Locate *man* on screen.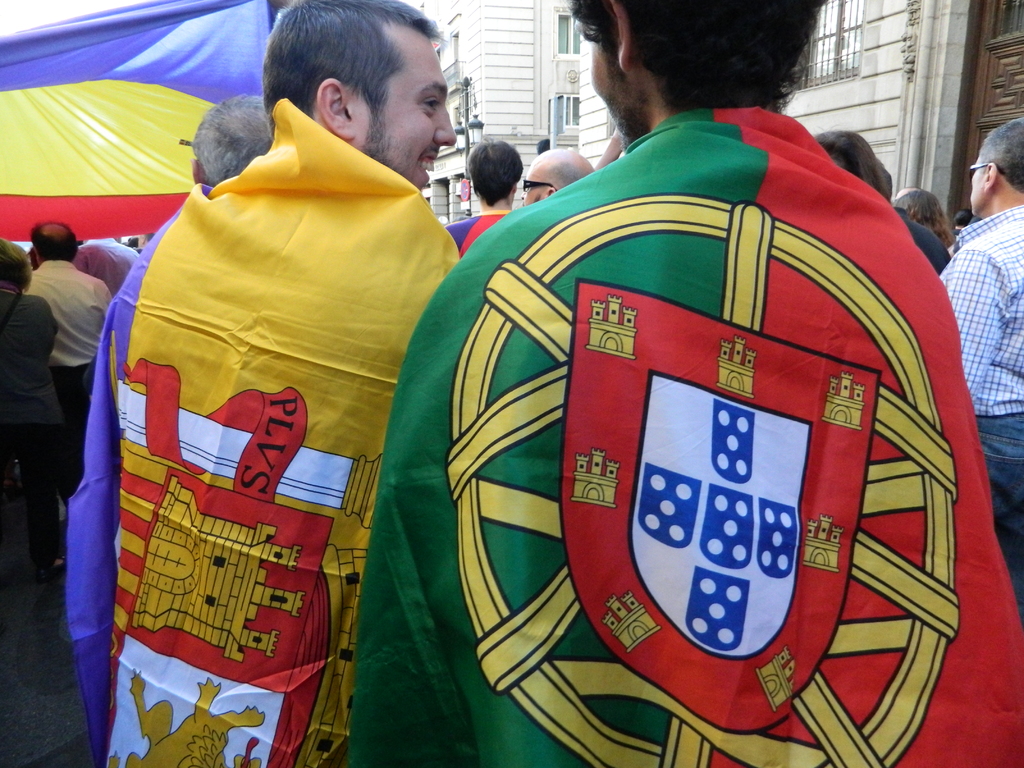
On screen at 340, 0, 1023, 767.
